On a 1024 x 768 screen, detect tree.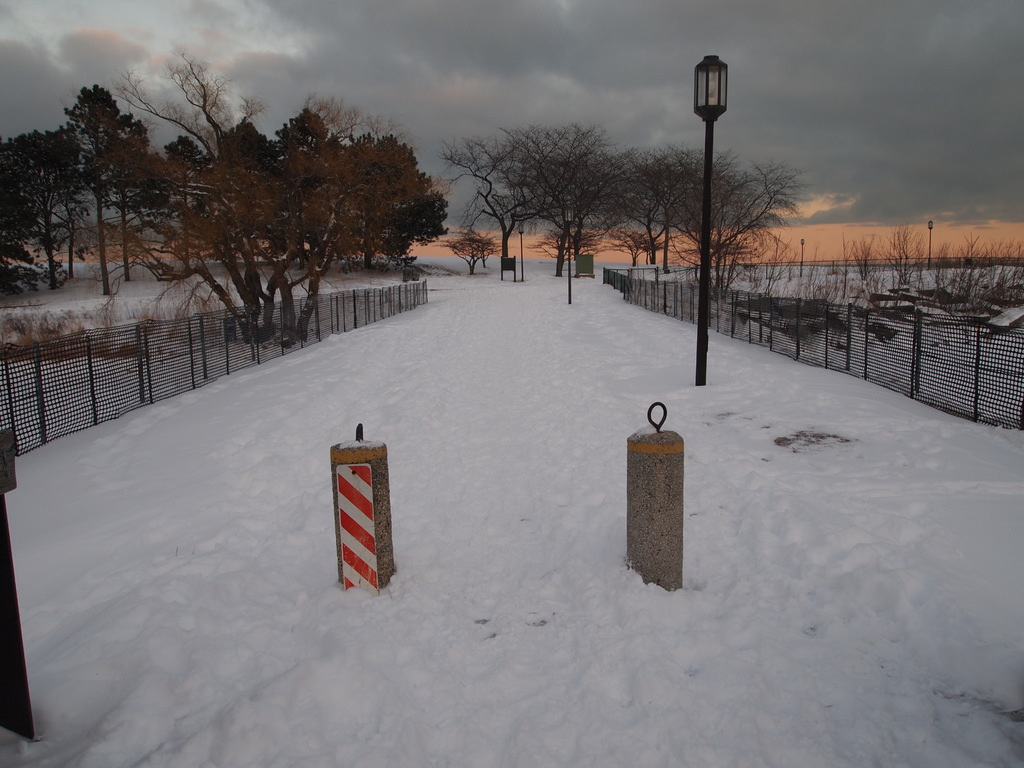
crop(629, 144, 728, 276).
